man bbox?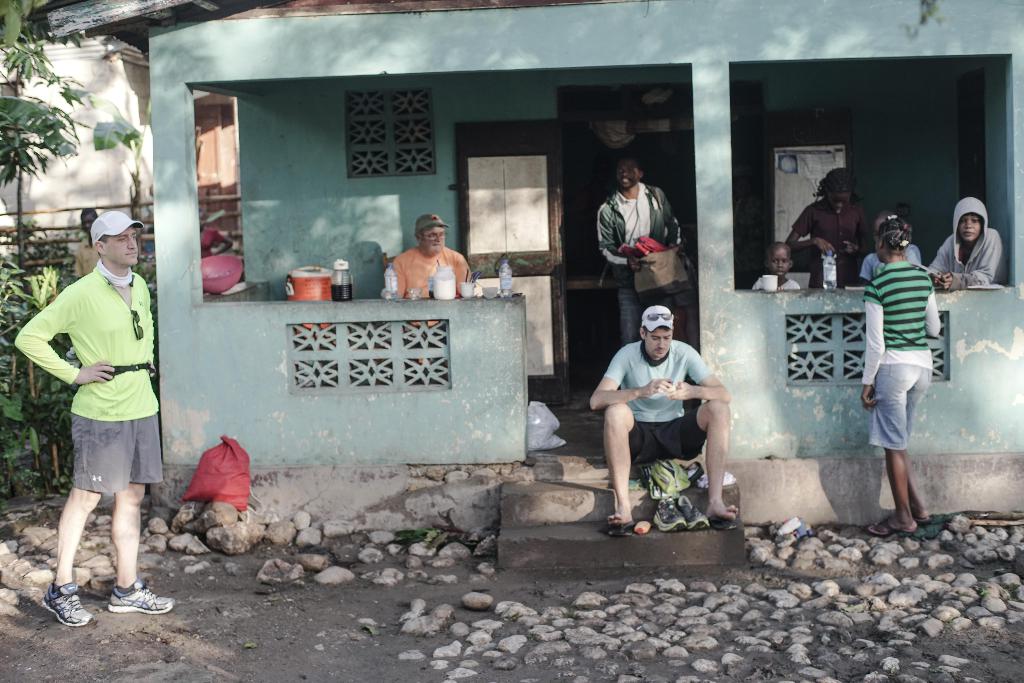
box(589, 304, 729, 525)
